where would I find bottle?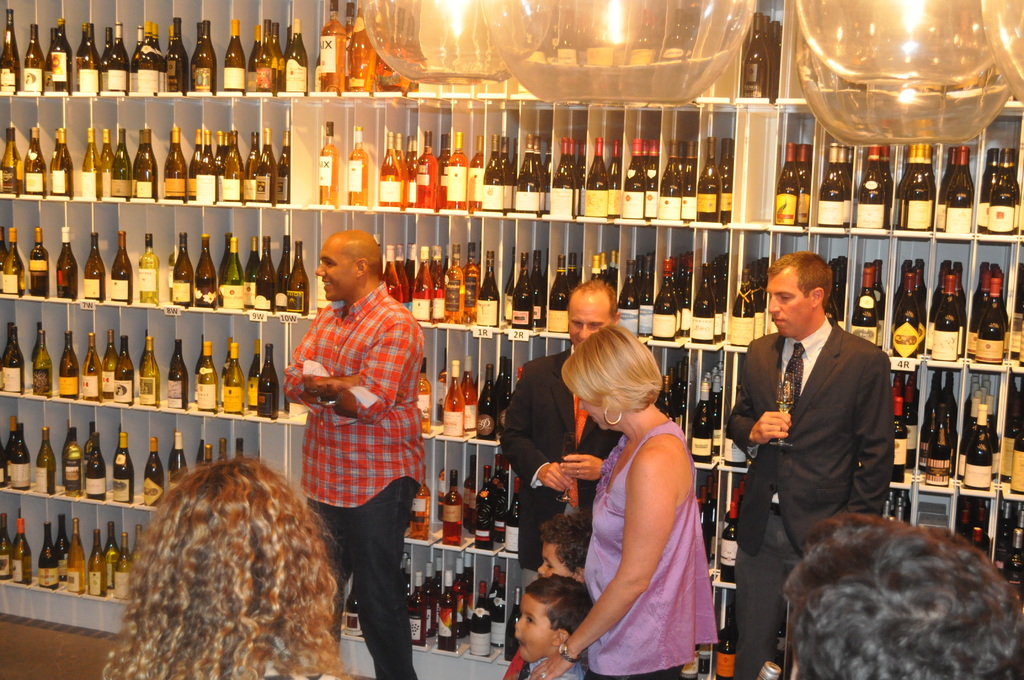
At <region>869, 387, 911, 478</region>.
